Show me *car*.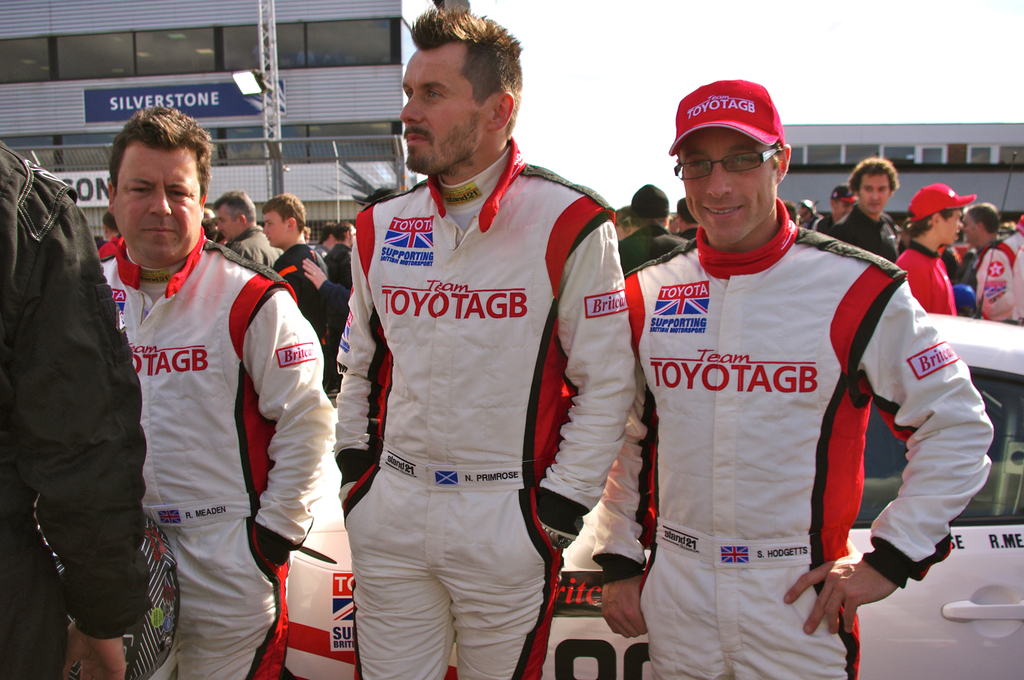
*car* is here: [286, 314, 1023, 679].
